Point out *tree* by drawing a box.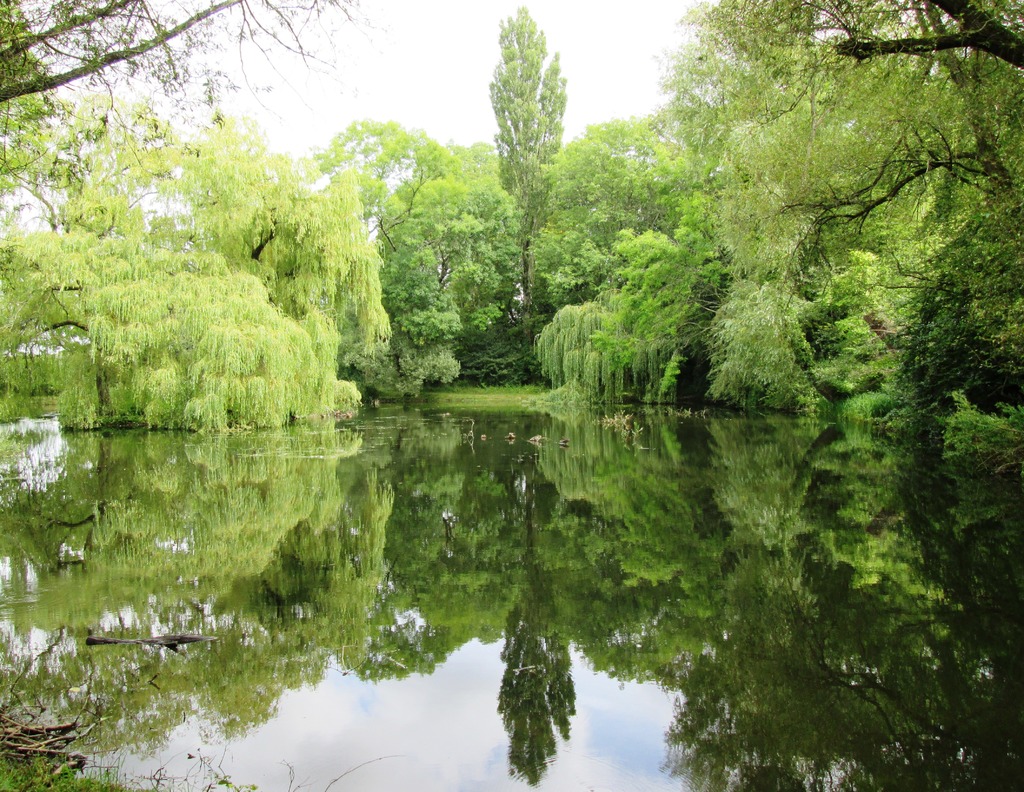
box=[454, 139, 507, 184].
